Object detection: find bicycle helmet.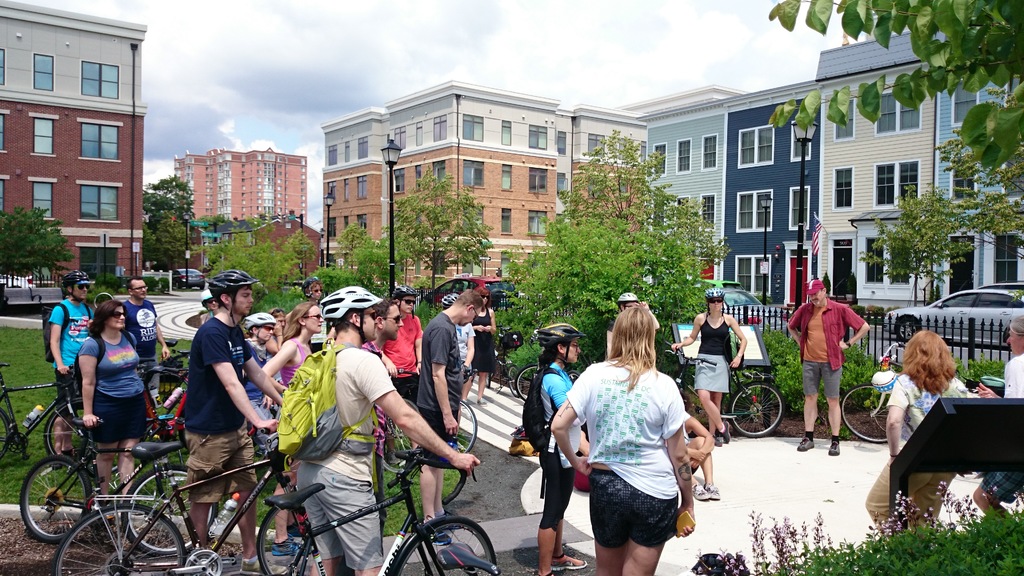
pyautogui.locateOnScreen(66, 266, 90, 289).
